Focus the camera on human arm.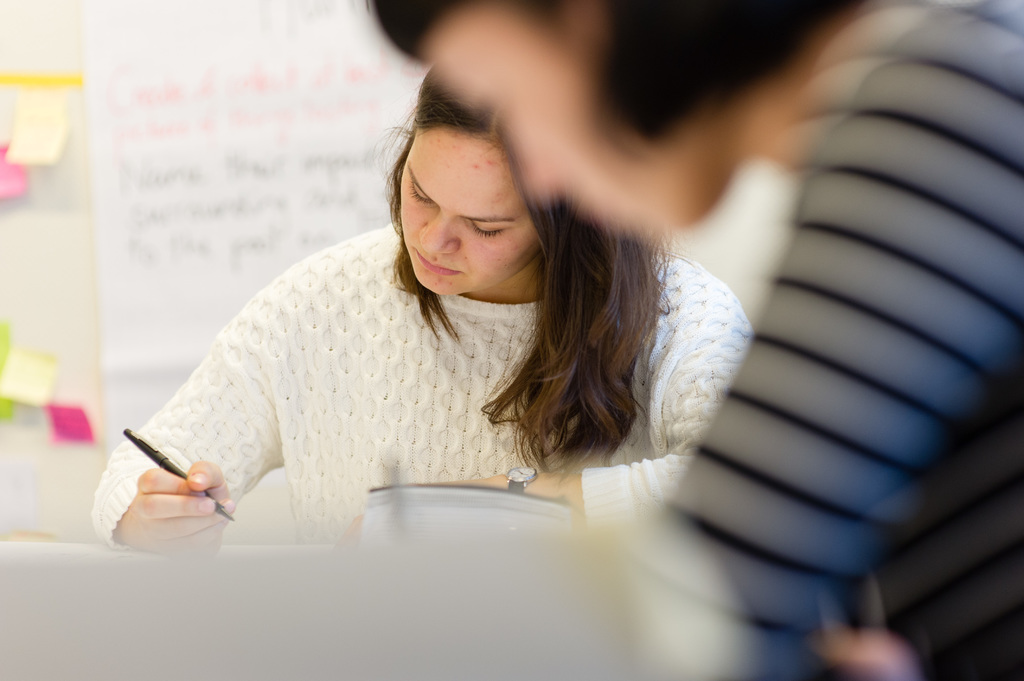
Focus region: l=126, t=272, r=447, b=568.
